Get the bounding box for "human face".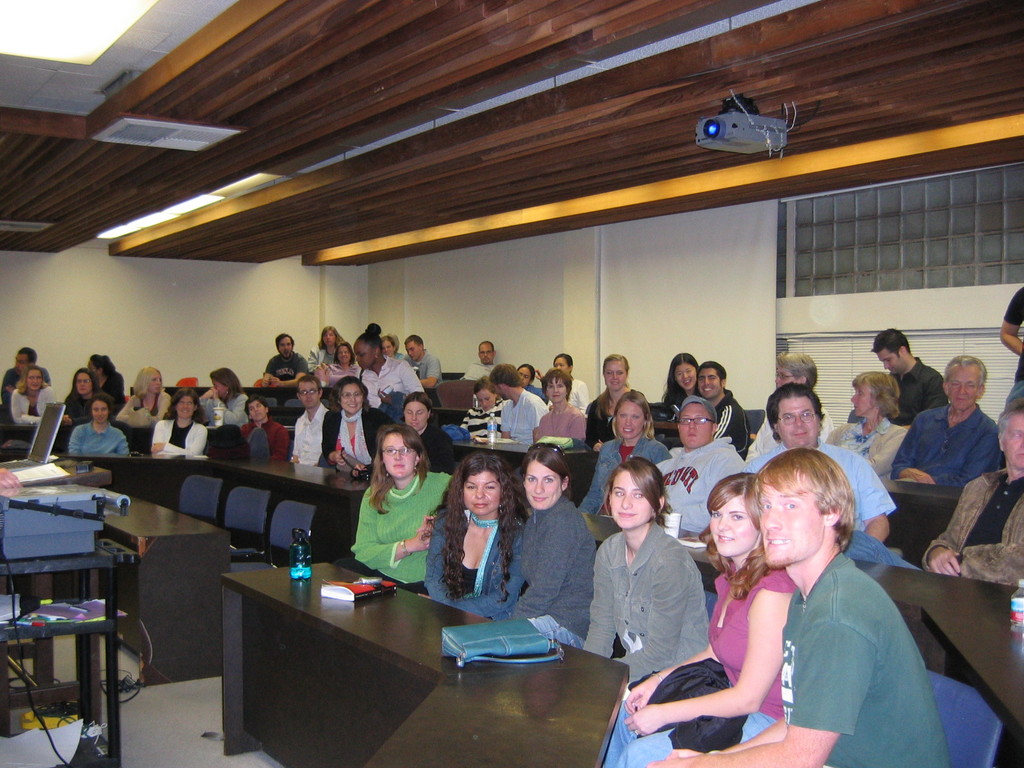
(710, 493, 759, 556).
